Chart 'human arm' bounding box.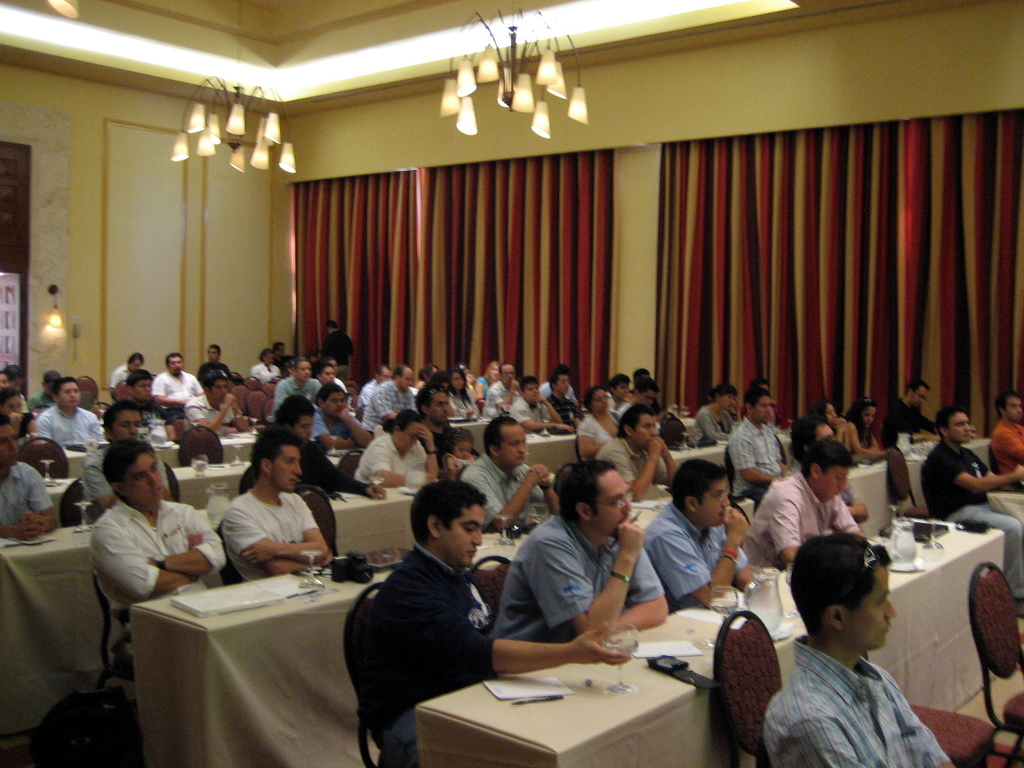
Charted: bbox=(839, 482, 866, 518).
